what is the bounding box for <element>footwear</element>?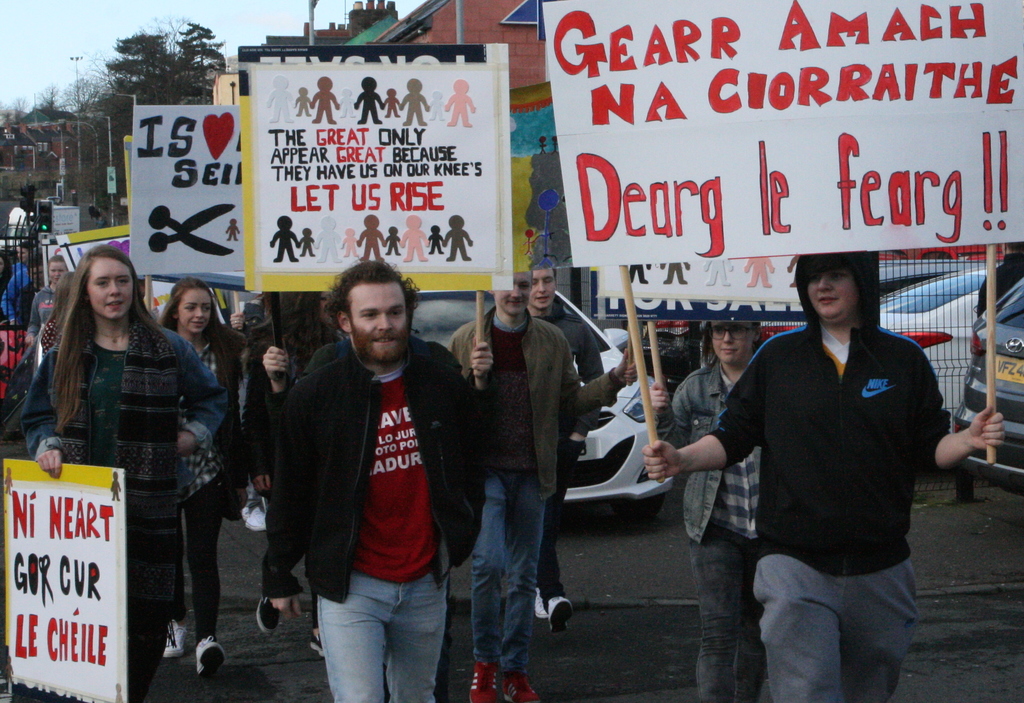
<region>163, 622, 198, 659</region>.
